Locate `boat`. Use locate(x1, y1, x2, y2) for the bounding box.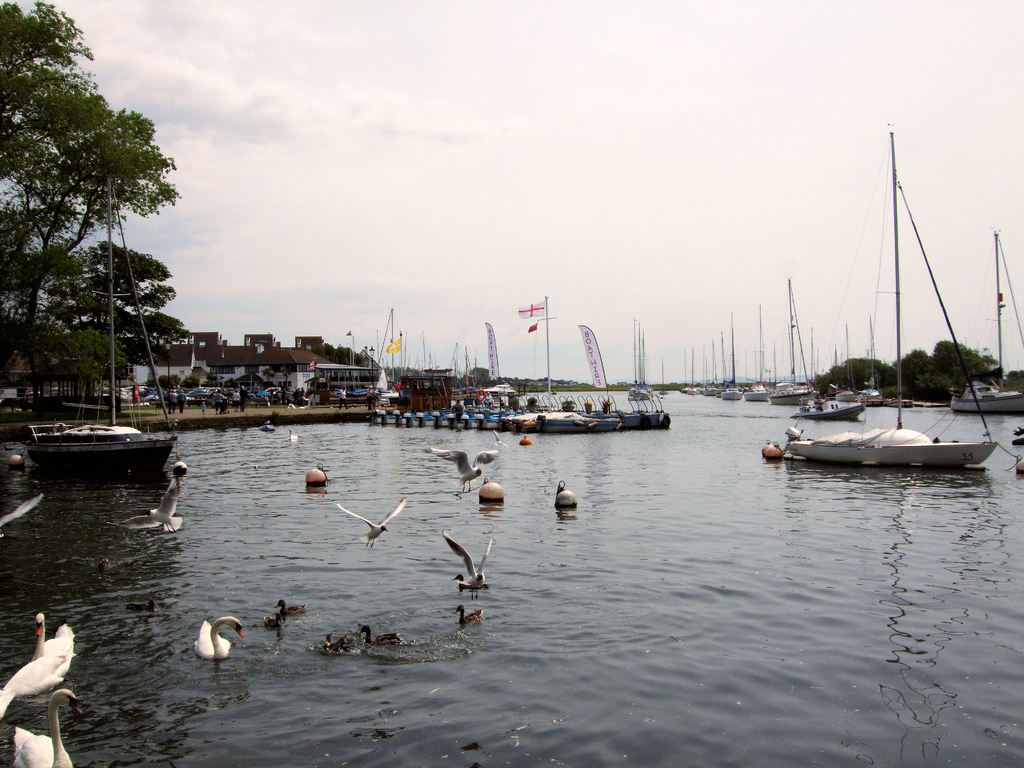
locate(628, 316, 652, 402).
